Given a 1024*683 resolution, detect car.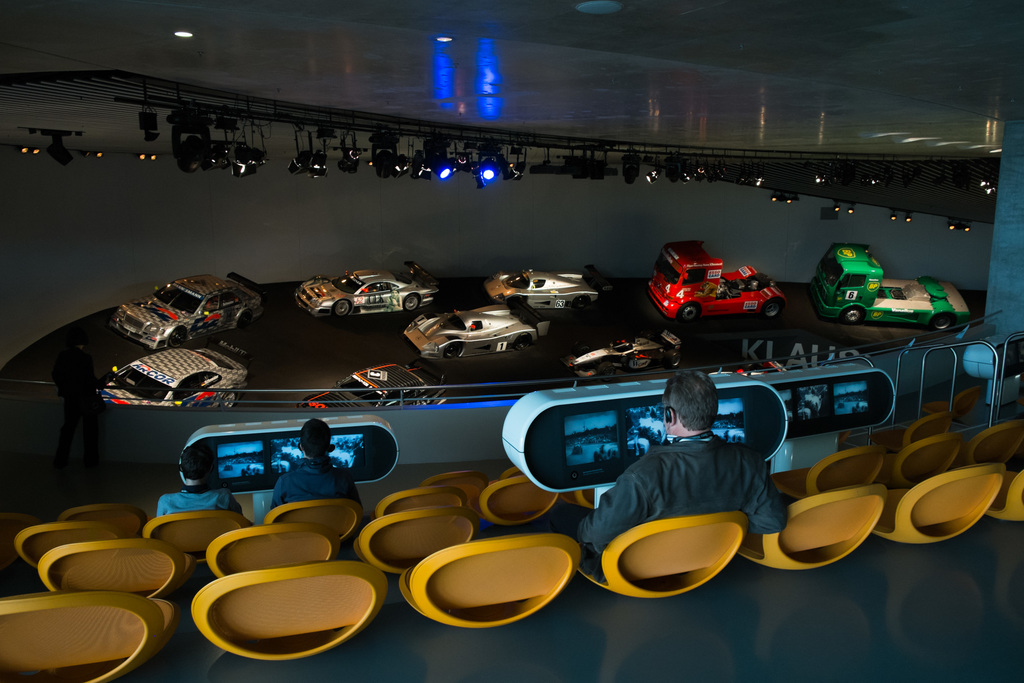
select_region(488, 265, 603, 313).
